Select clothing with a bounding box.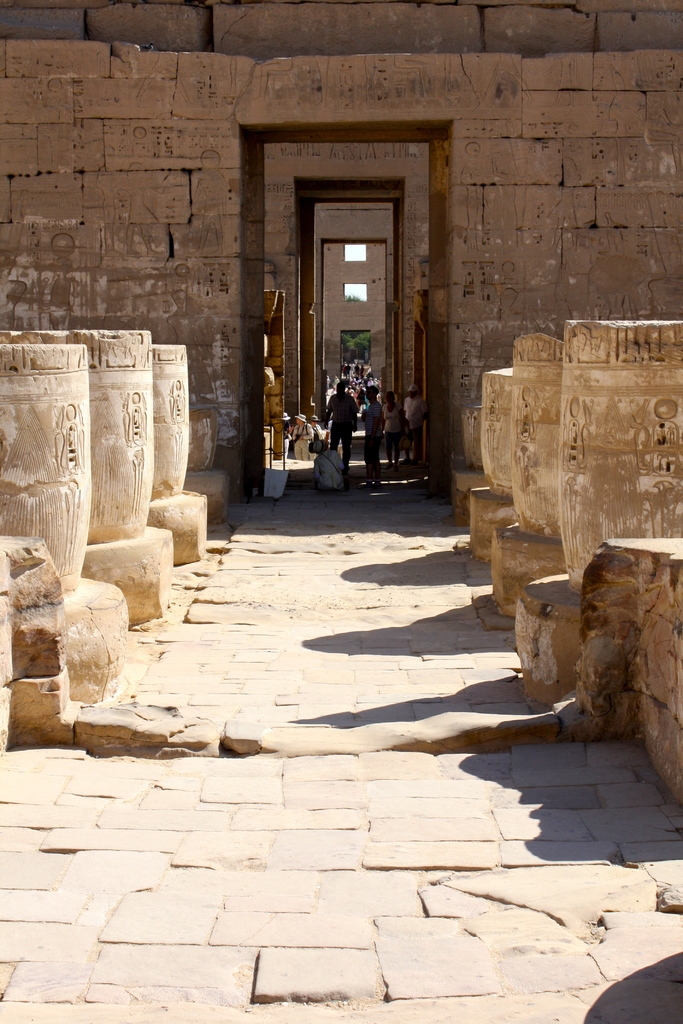
bbox(360, 401, 379, 472).
